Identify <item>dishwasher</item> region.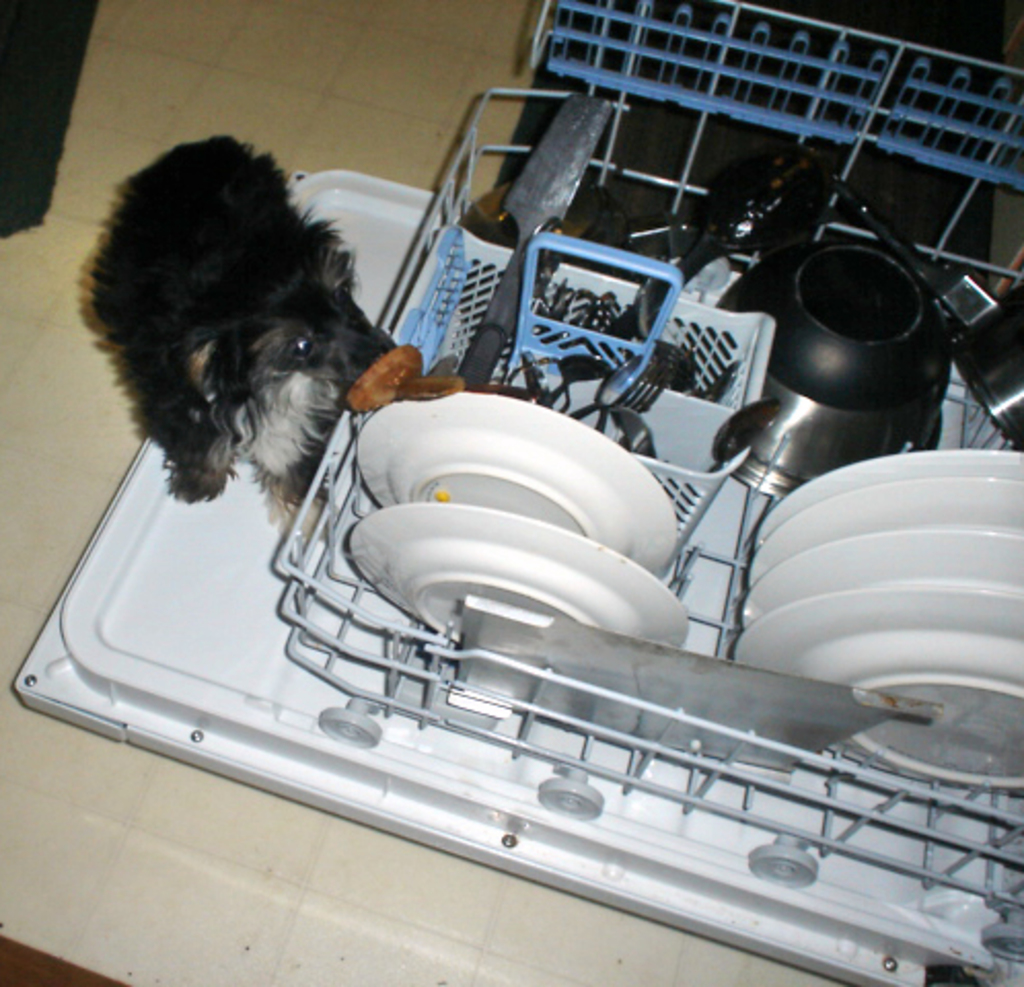
Region: 6/0/1022/985.
